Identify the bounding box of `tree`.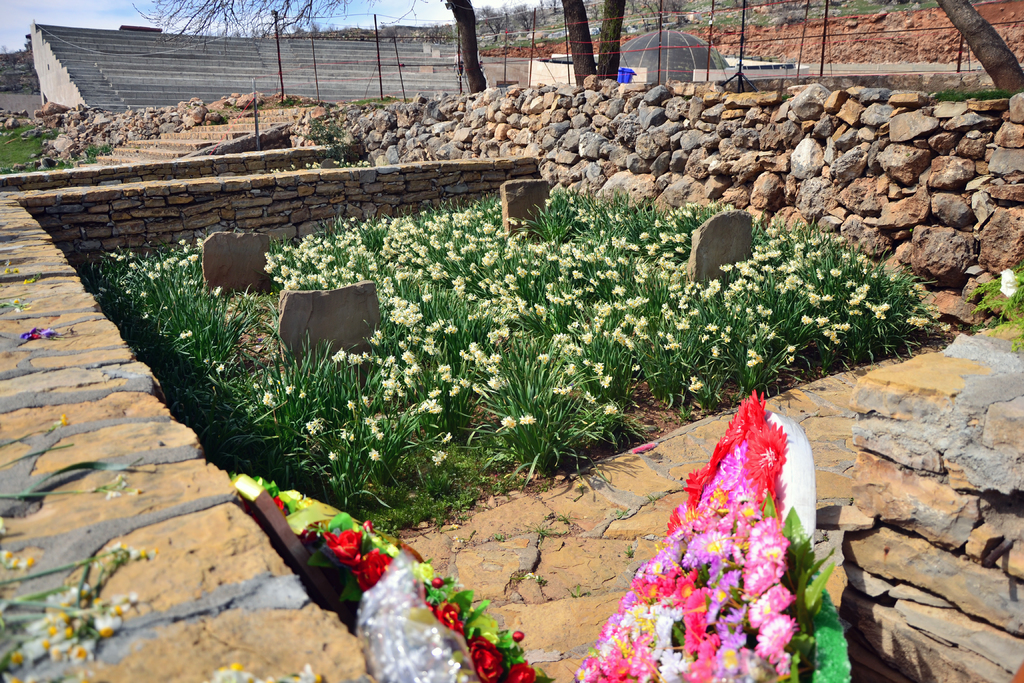
x1=559 y1=0 x2=628 y2=92.
